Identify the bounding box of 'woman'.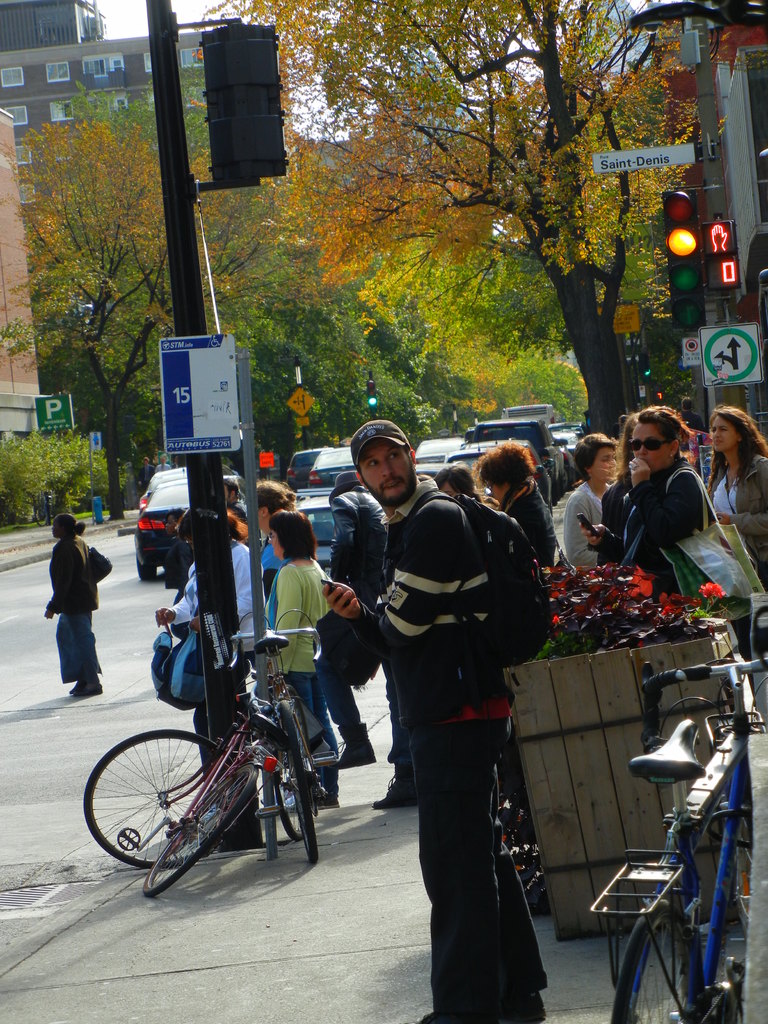
rect(151, 506, 256, 784).
